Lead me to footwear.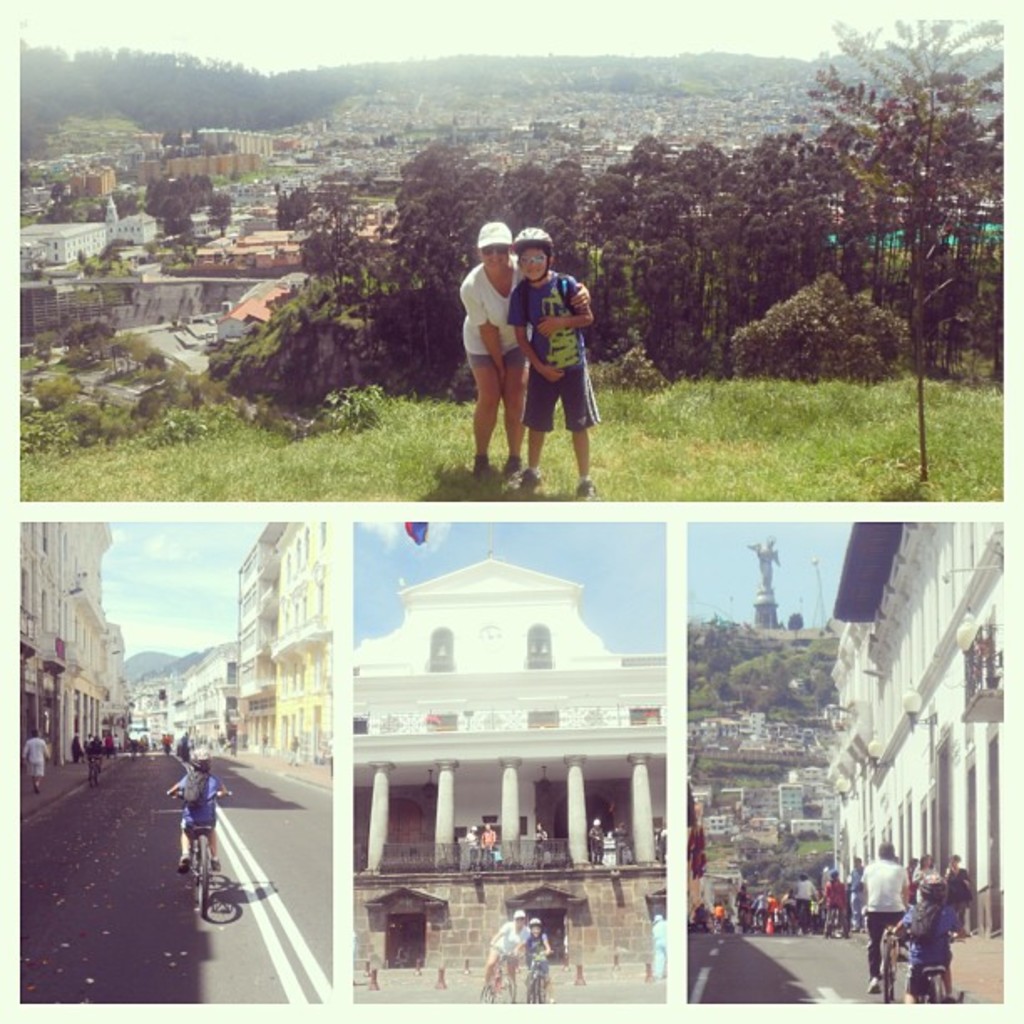
Lead to 470/452/495/490.
